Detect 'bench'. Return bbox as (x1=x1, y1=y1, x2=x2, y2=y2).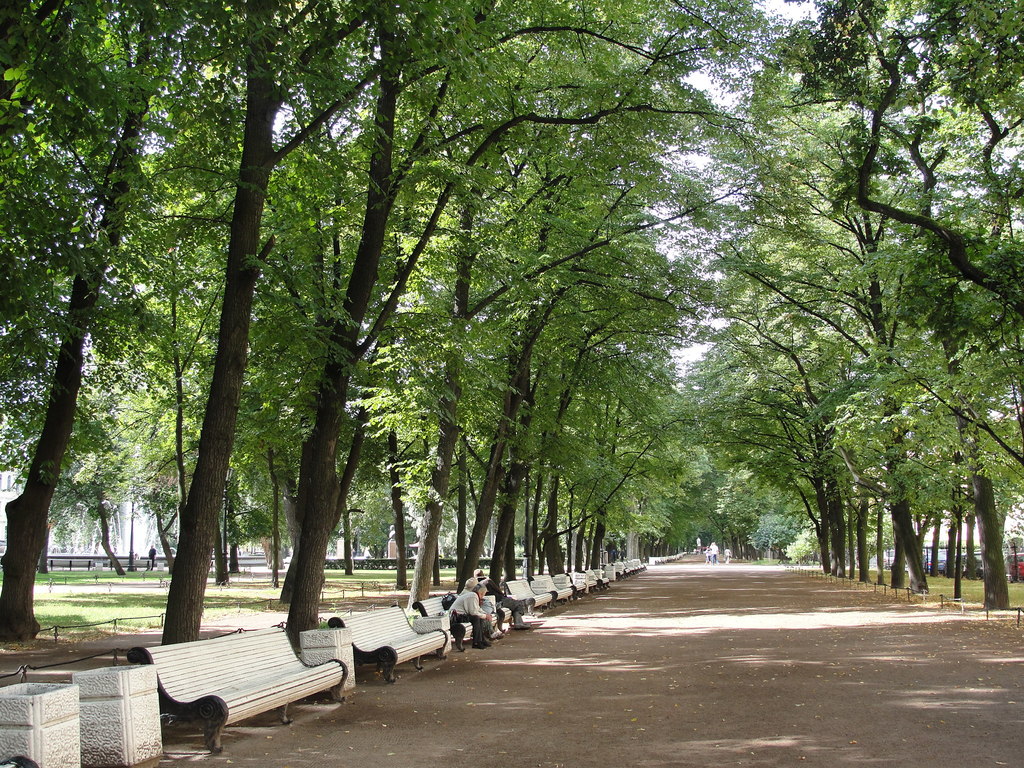
(x1=496, y1=573, x2=556, y2=621).
